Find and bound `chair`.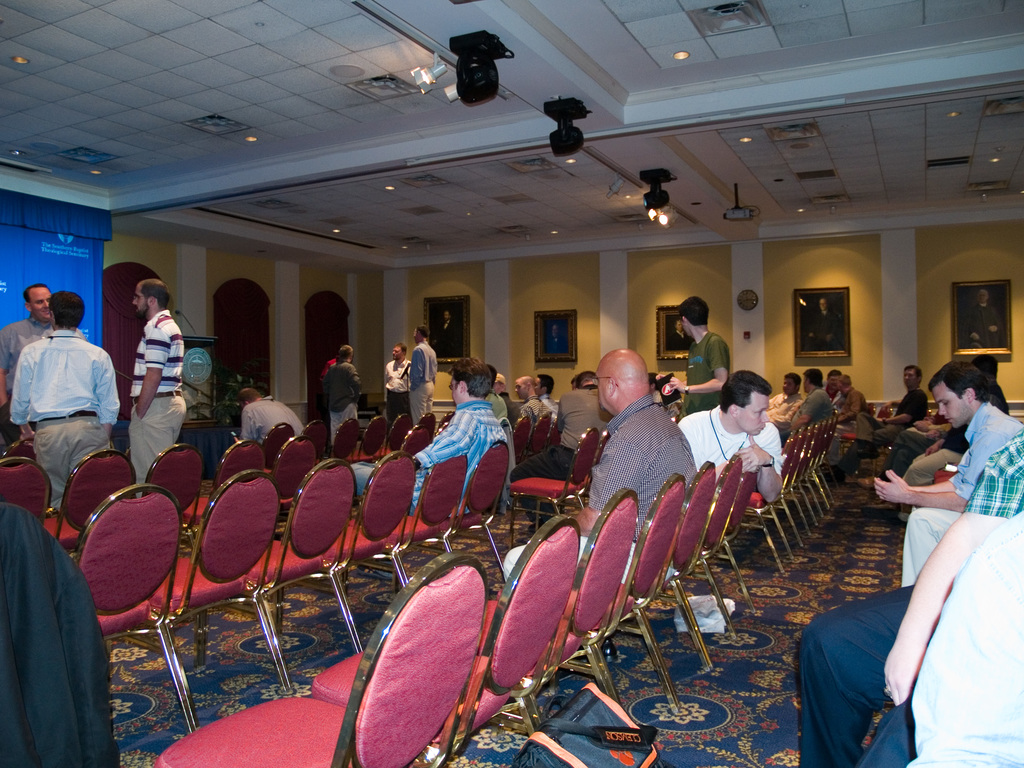
Bound: x1=416 y1=410 x2=432 y2=439.
